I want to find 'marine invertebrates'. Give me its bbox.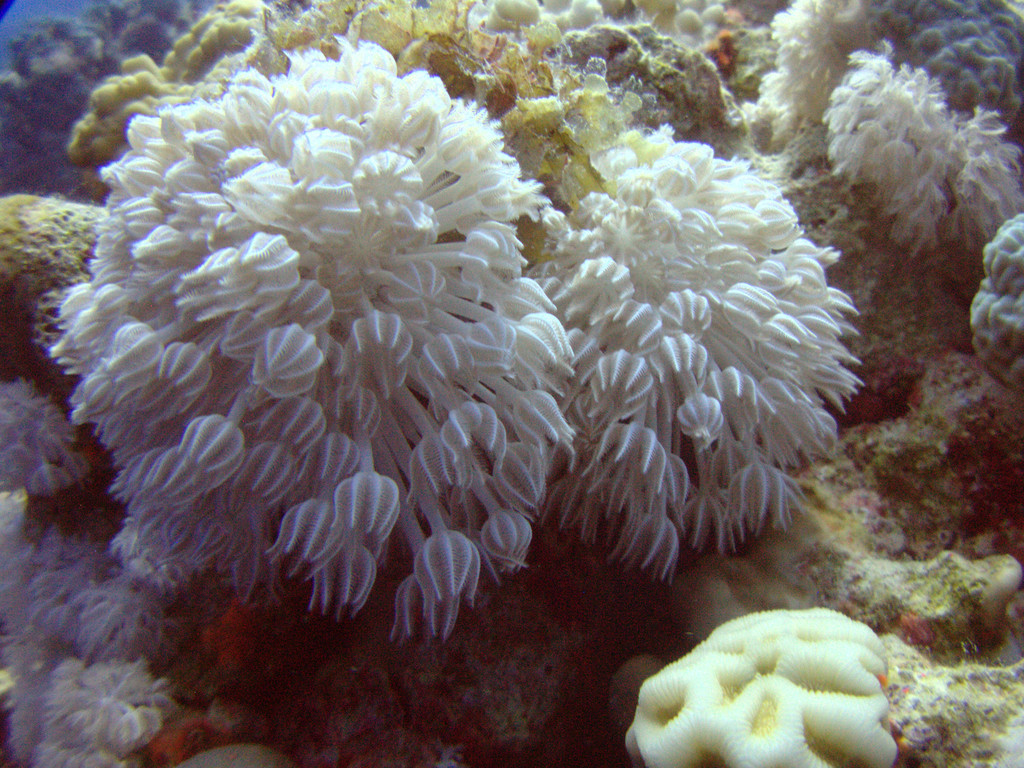
x1=728 y1=0 x2=860 y2=159.
